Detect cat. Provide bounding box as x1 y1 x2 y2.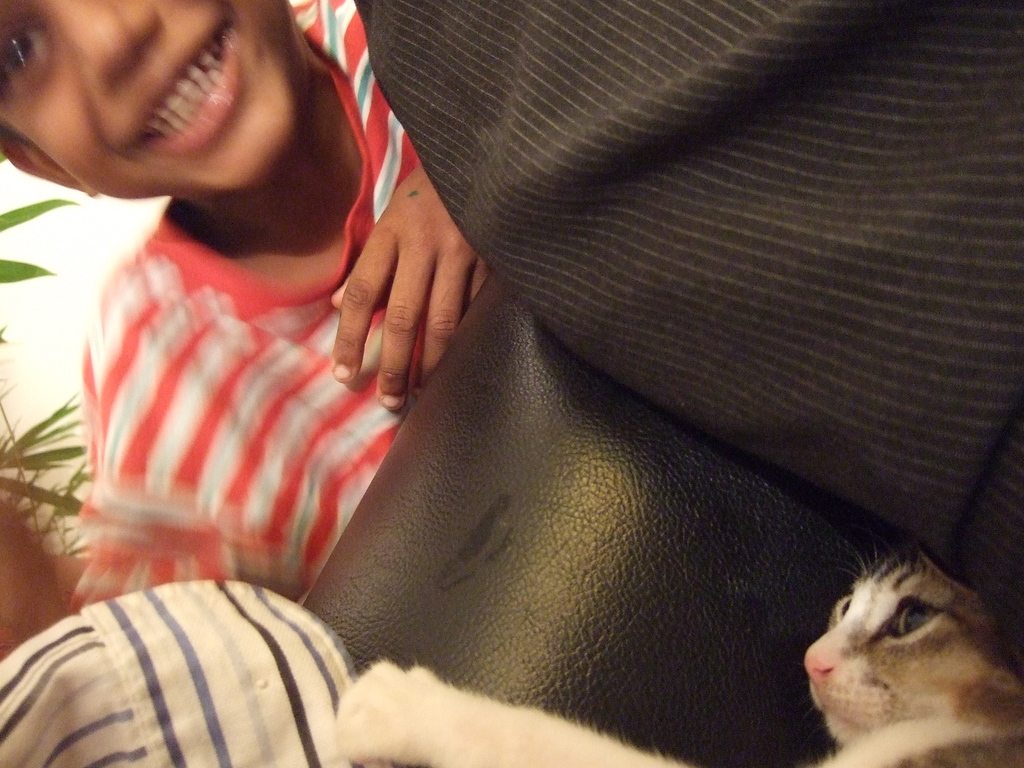
333 538 1021 767.
